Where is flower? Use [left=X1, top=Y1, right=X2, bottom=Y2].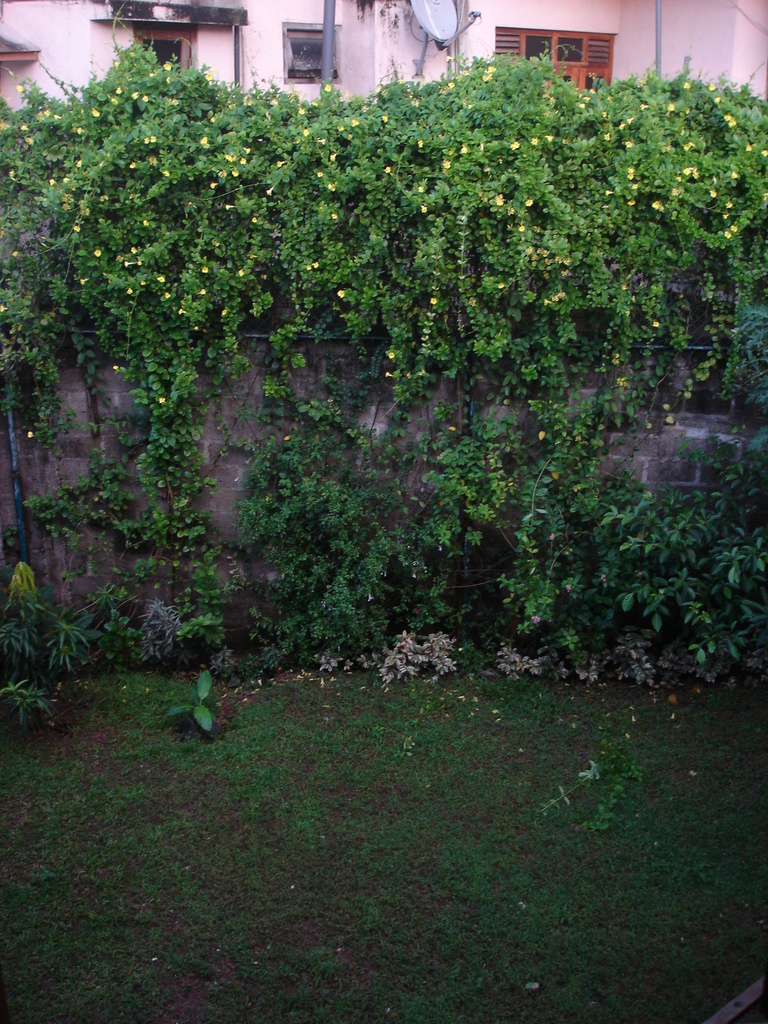
[left=224, top=152, right=235, bottom=164].
